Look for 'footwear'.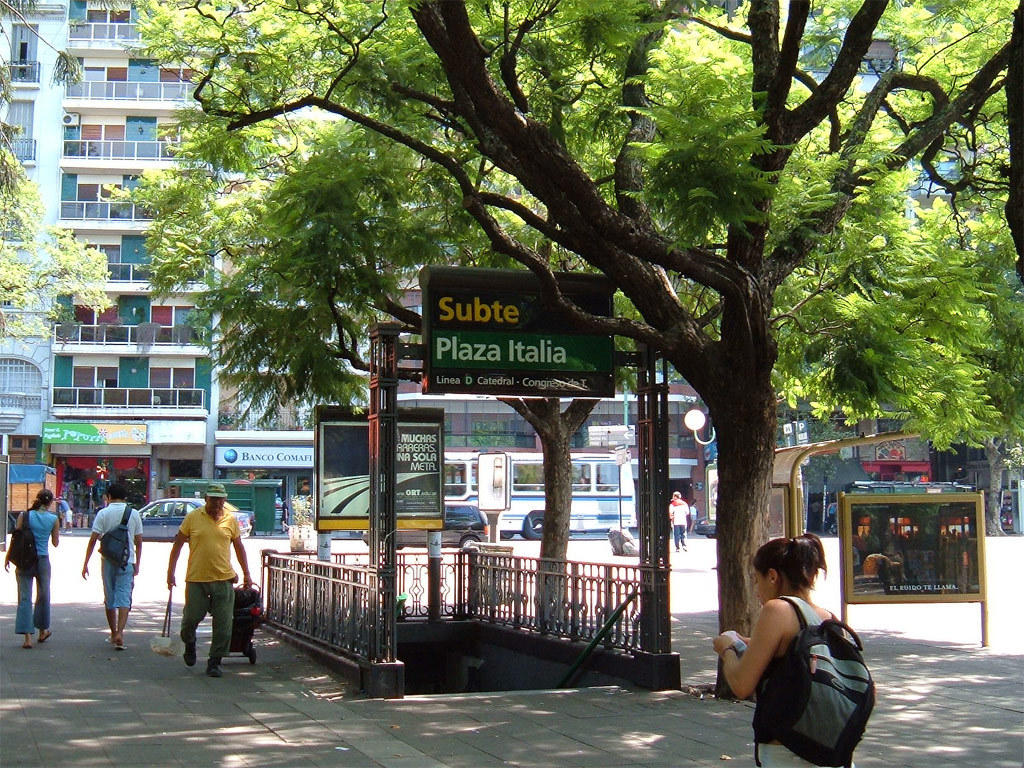
Found: region(25, 640, 31, 649).
